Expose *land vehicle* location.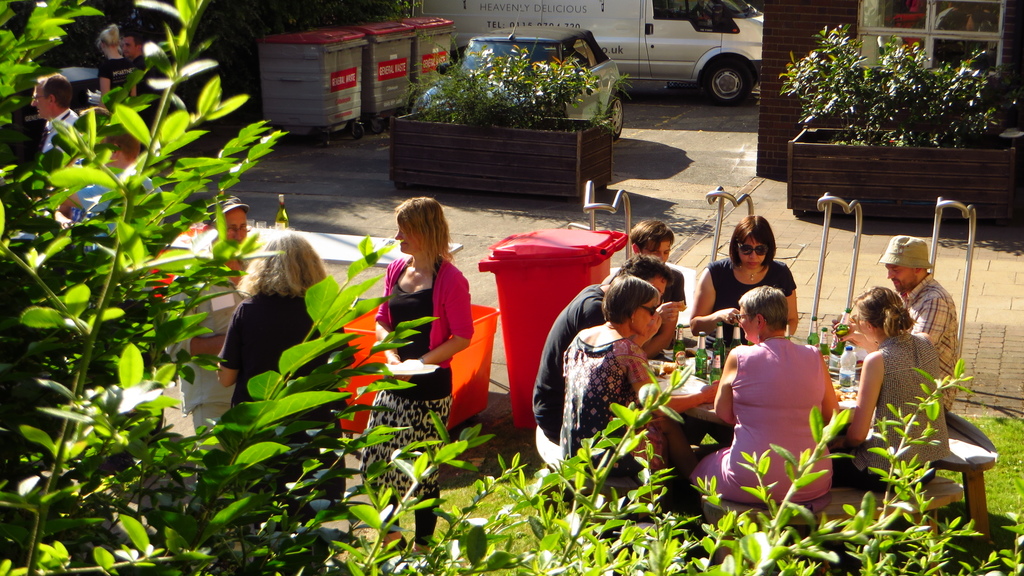
Exposed at <box>398,0,785,119</box>.
